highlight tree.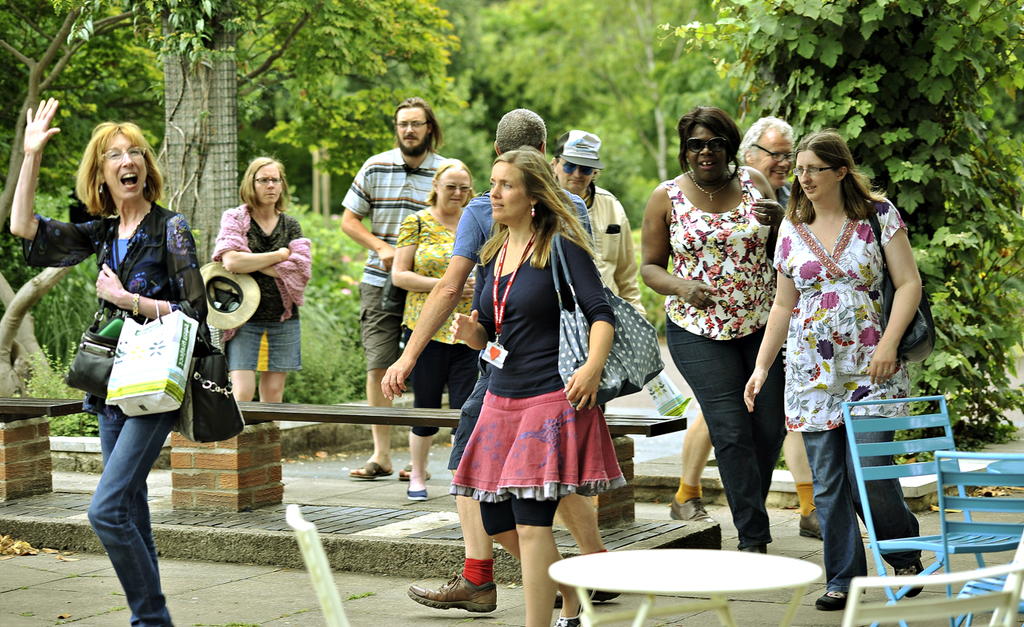
Highlighted region: Rect(660, 0, 1022, 457).
